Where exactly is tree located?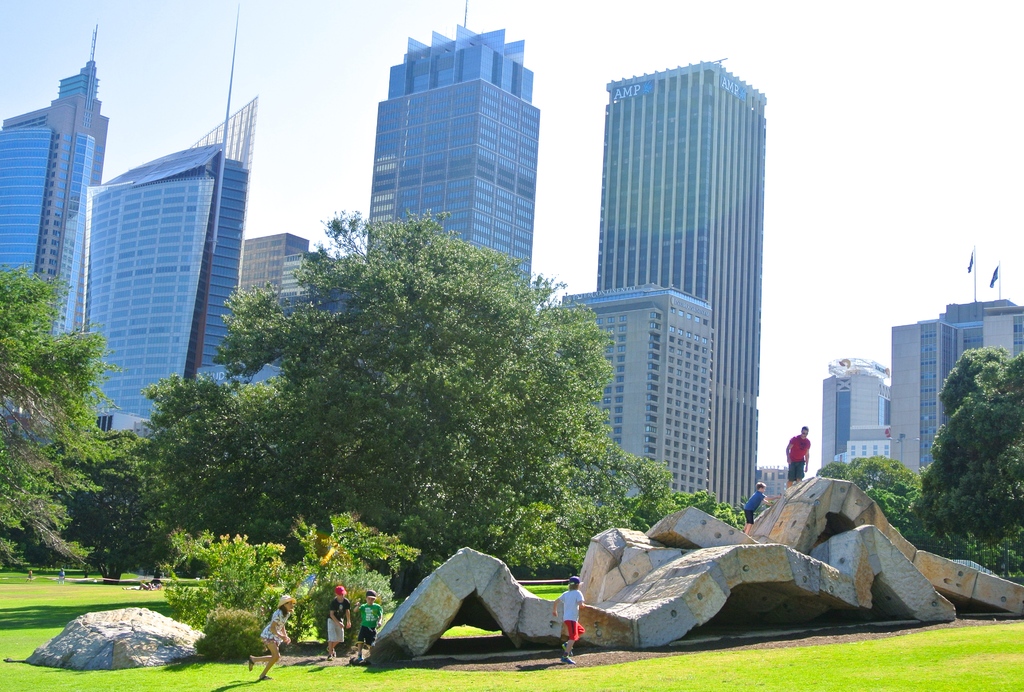
Its bounding box is <region>138, 511, 423, 648</region>.
